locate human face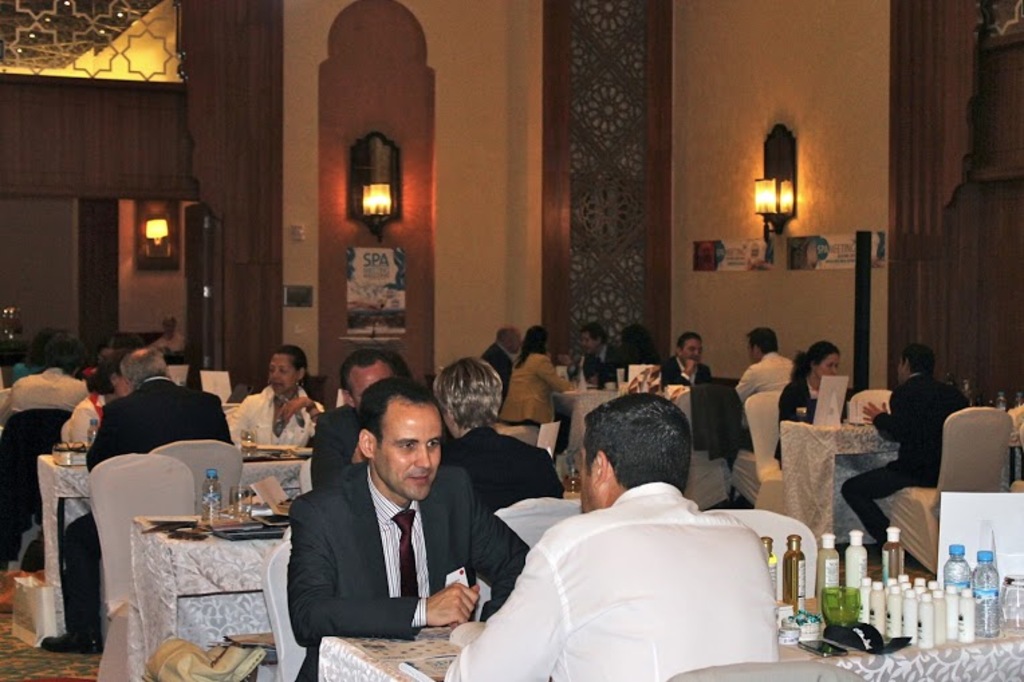
bbox=[267, 356, 298, 398]
